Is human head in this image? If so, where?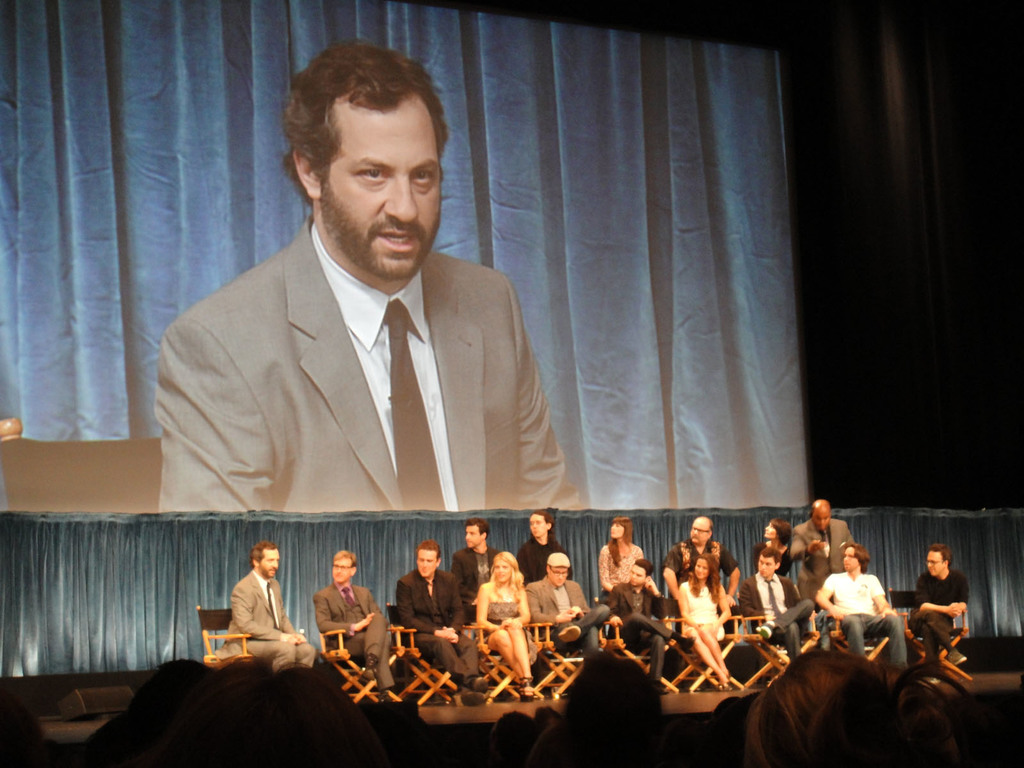
Yes, at BBox(748, 648, 987, 767).
